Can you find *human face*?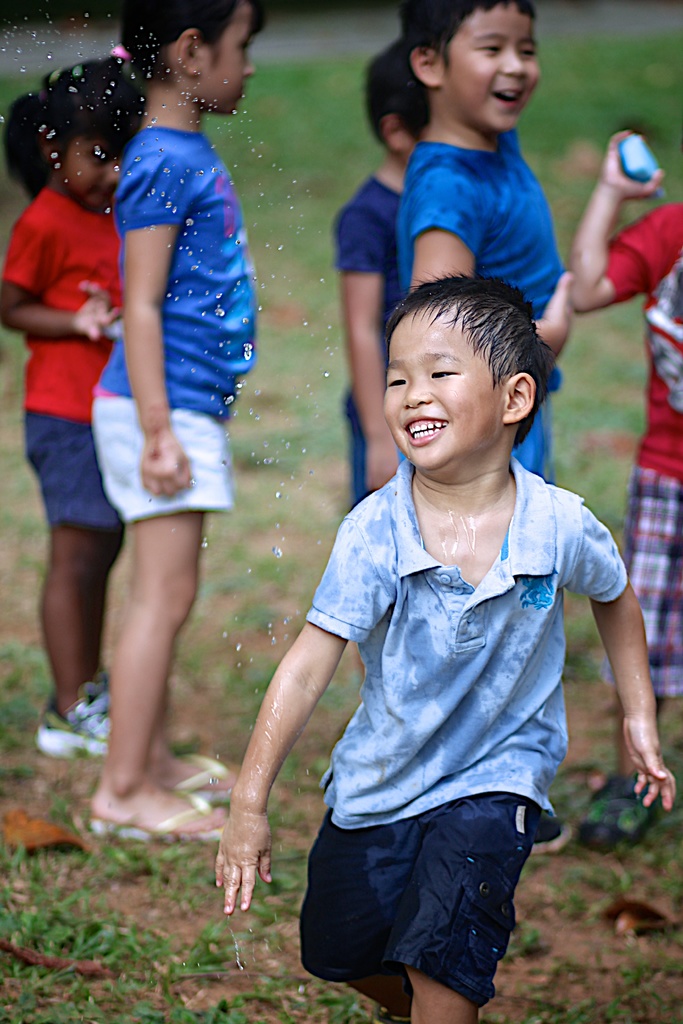
Yes, bounding box: bbox=[61, 139, 119, 209].
